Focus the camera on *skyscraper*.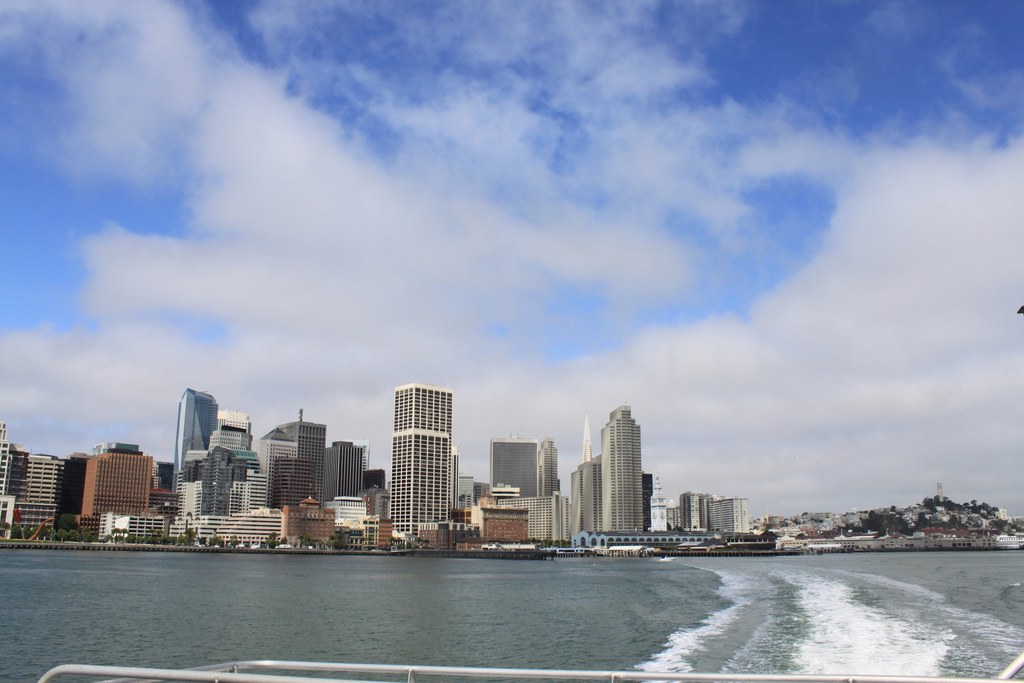
Focus region: 182,407,260,518.
